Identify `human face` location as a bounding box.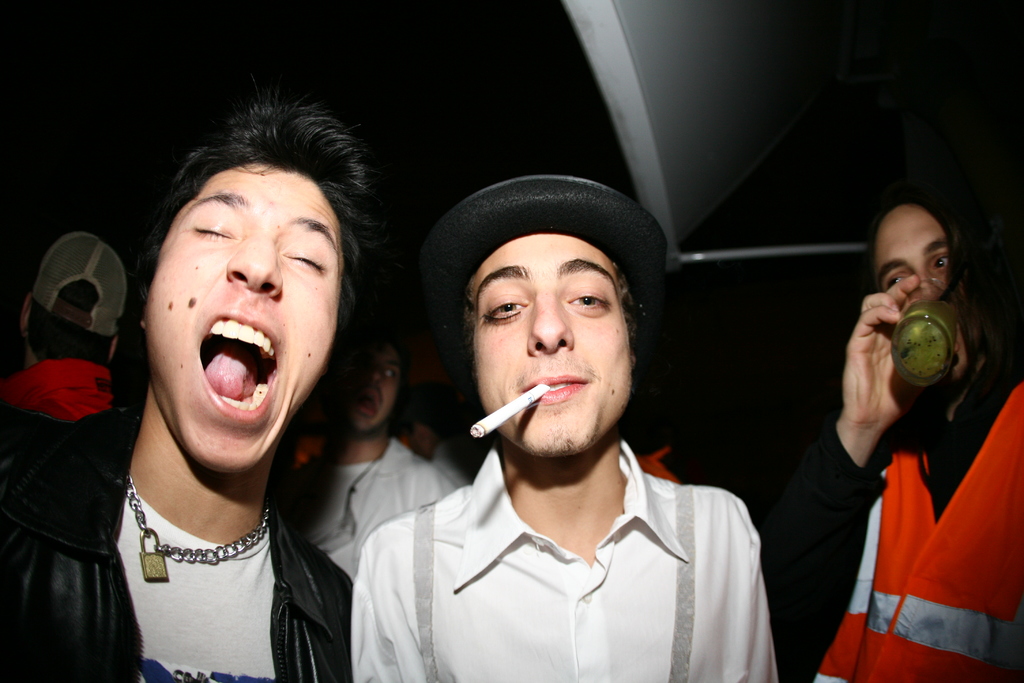
343 334 396 431.
